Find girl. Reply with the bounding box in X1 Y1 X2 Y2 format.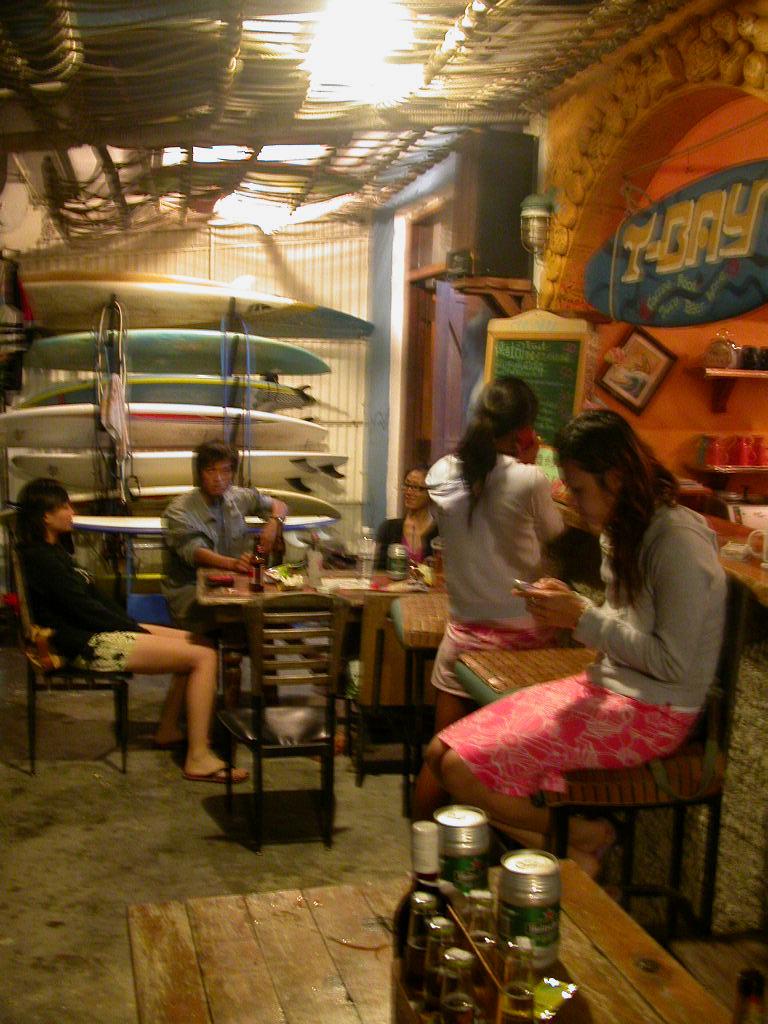
334 462 438 661.
